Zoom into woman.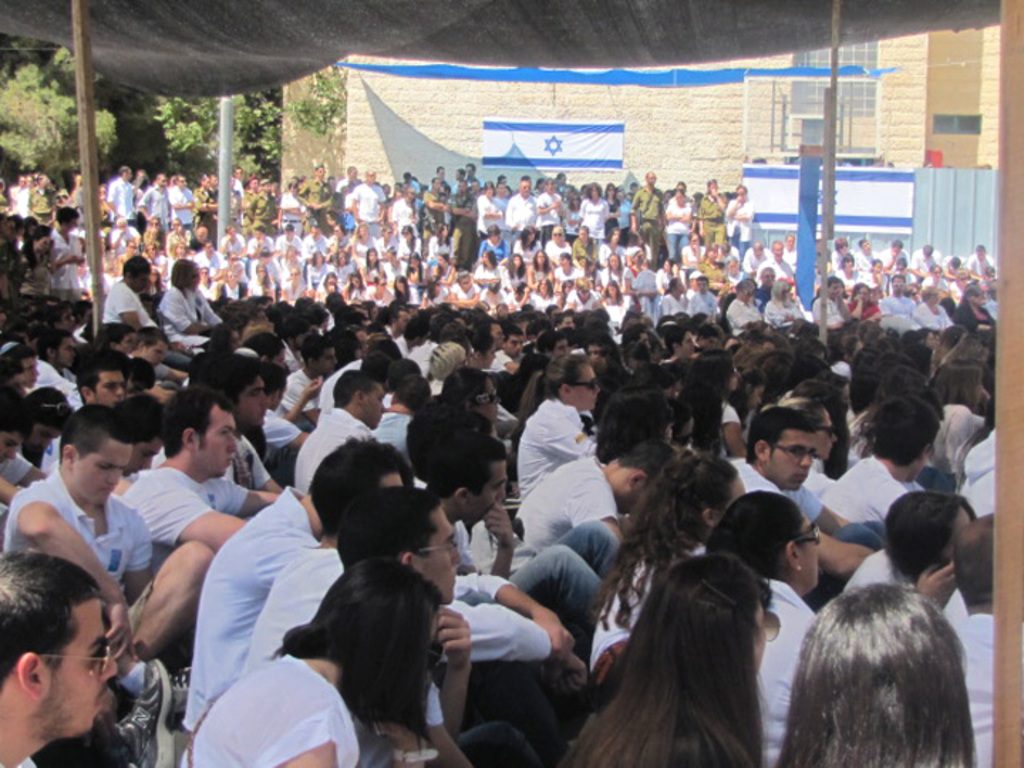
Zoom target: l=243, t=174, r=259, b=219.
